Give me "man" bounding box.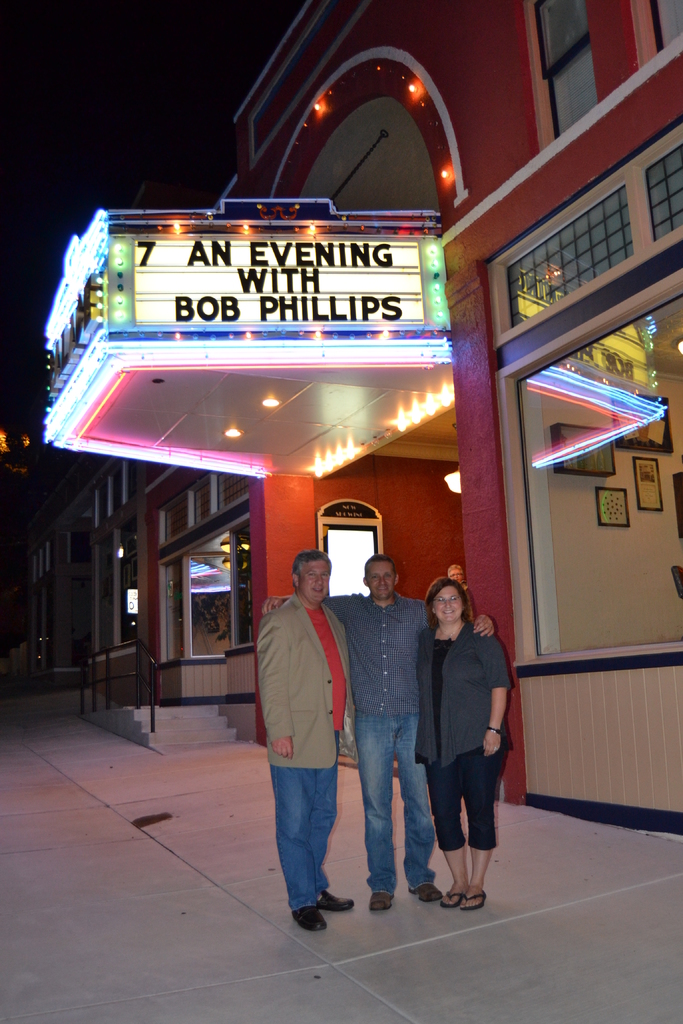
x1=263, y1=556, x2=493, y2=911.
